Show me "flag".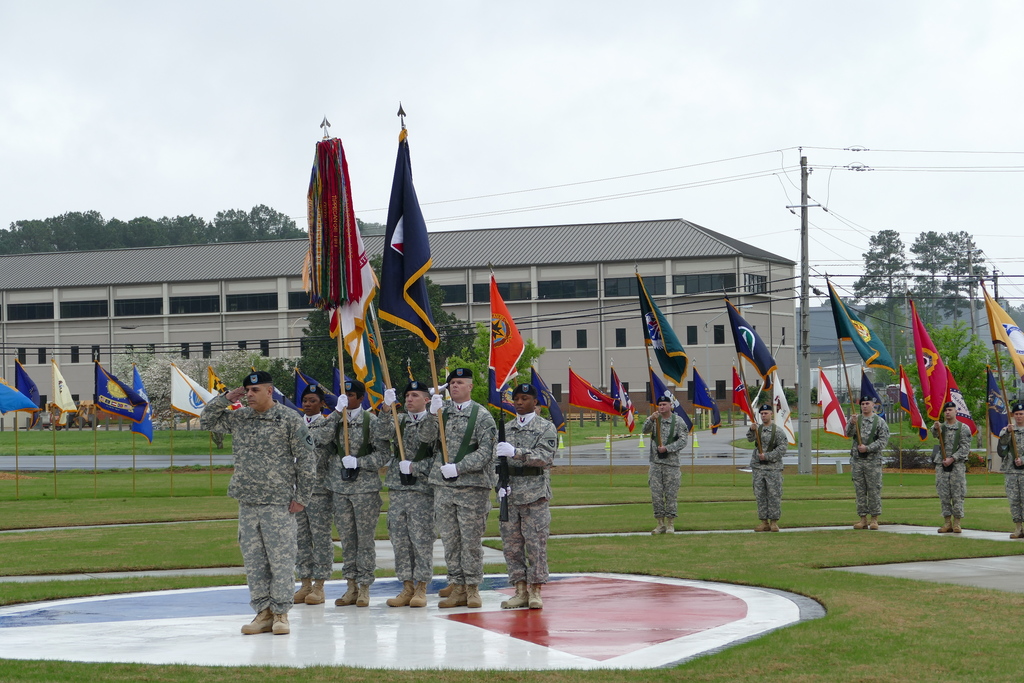
"flag" is here: Rect(486, 365, 515, 419).
